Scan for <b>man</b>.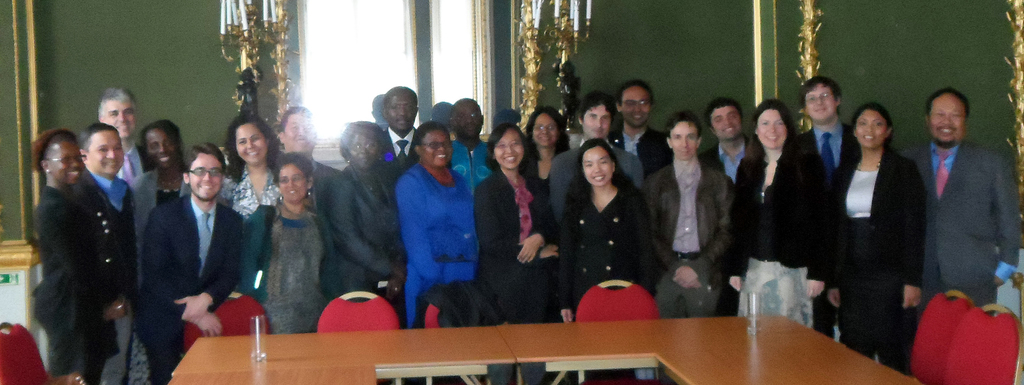
Scan result: [left=907, top=70, right=1014, bottom=337].
